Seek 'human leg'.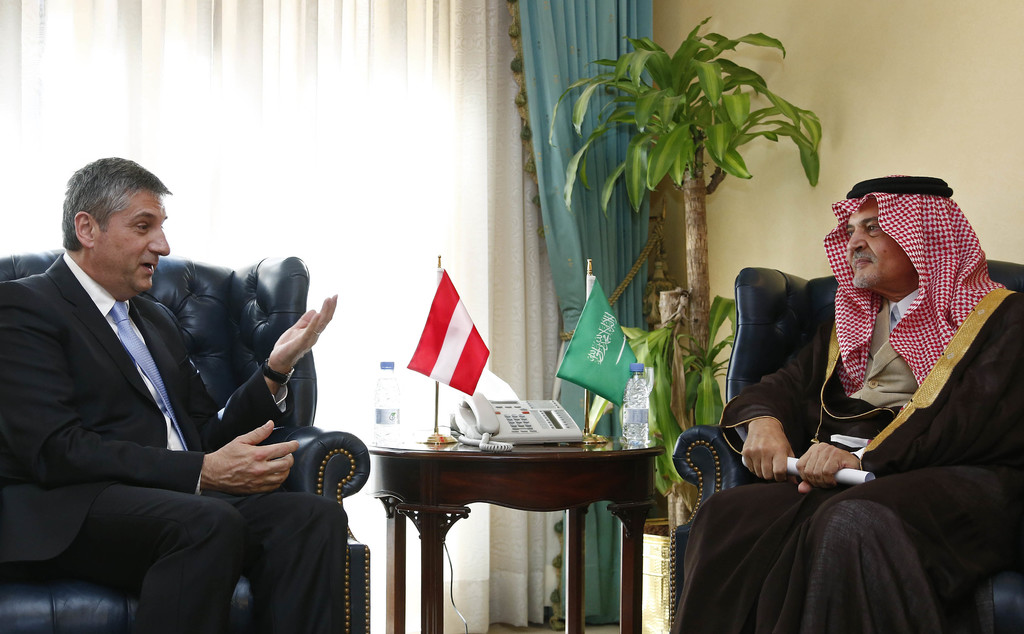
box(64, 481, 254, 631).
